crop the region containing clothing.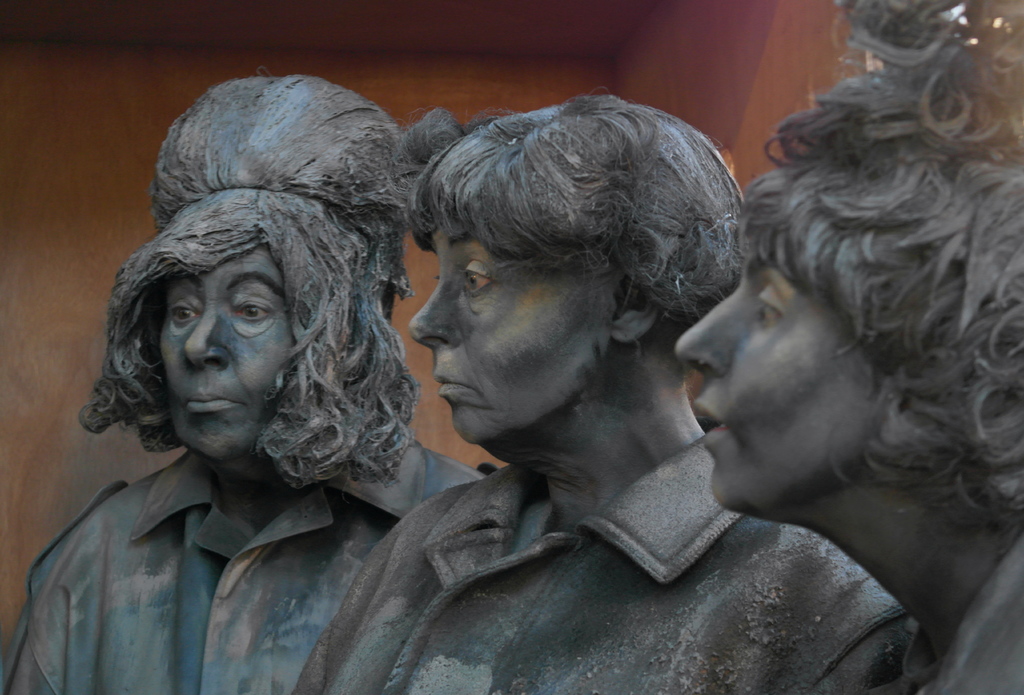
Crop region: {"left": 0, "top": 436, "right": 492, "bottom": 694}.
